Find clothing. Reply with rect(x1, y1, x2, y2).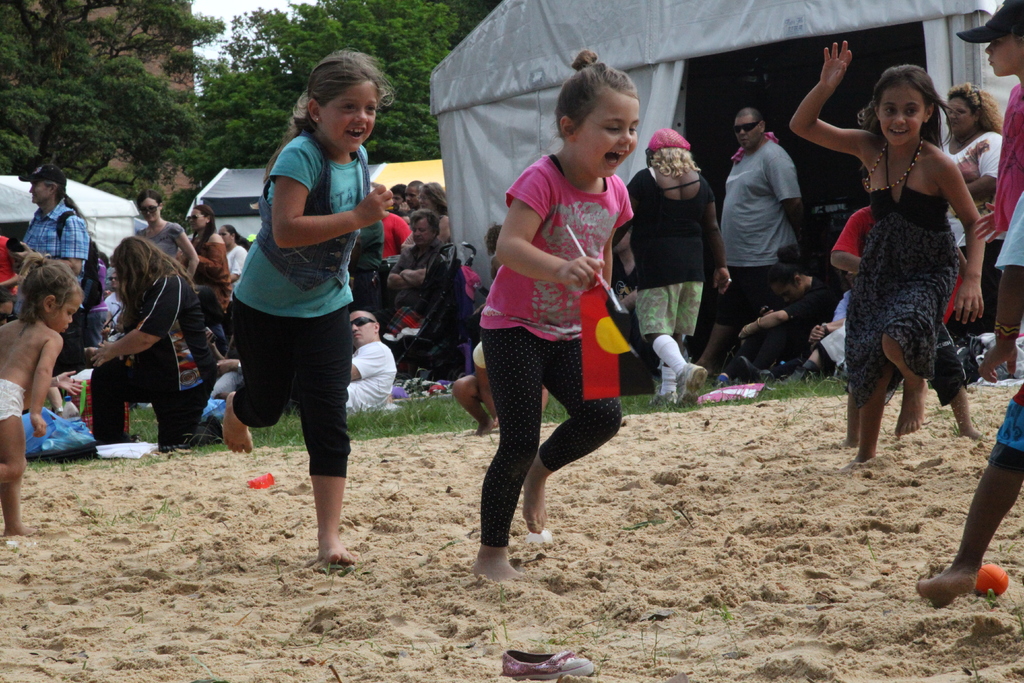
rect(376, 214, 402, 268).
